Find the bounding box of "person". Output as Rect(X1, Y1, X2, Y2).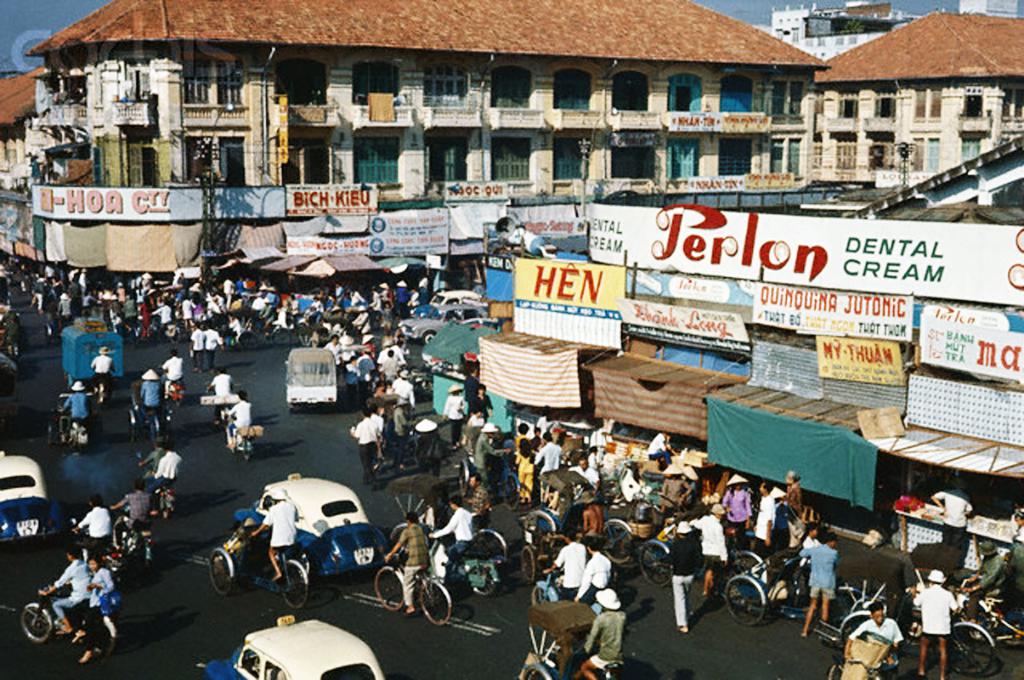
Rect(206, 374, 235, 429).
